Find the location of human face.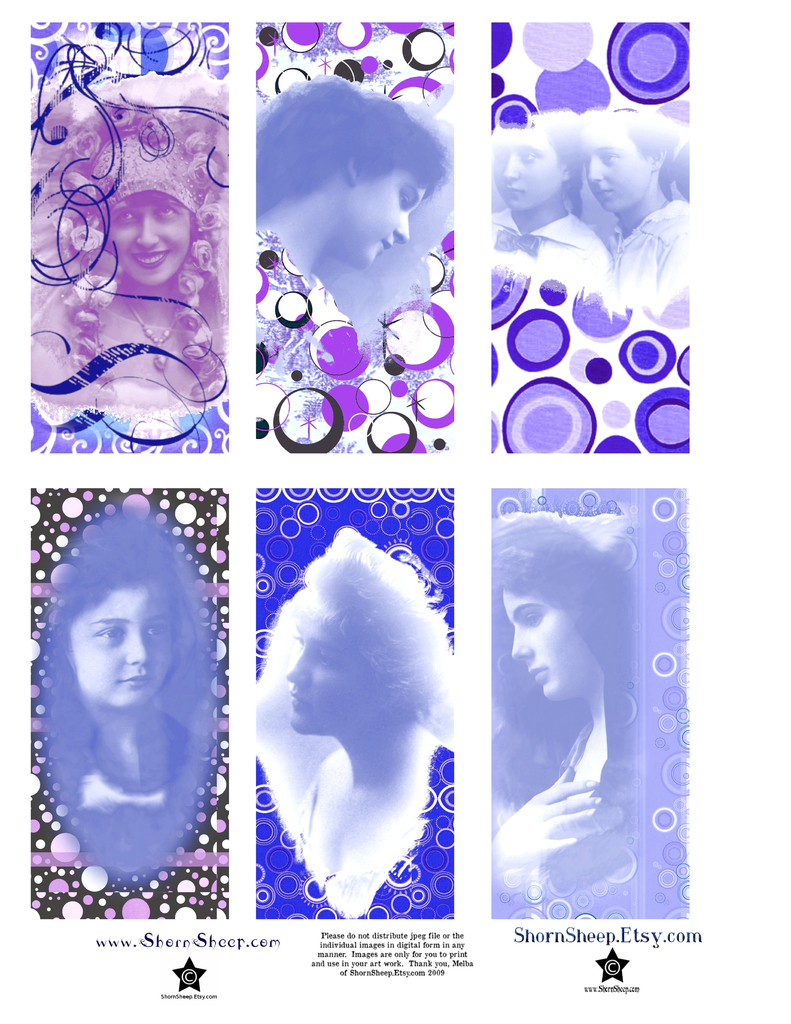
Location: (x1=112, y1=188, x2=189, y2=286).
